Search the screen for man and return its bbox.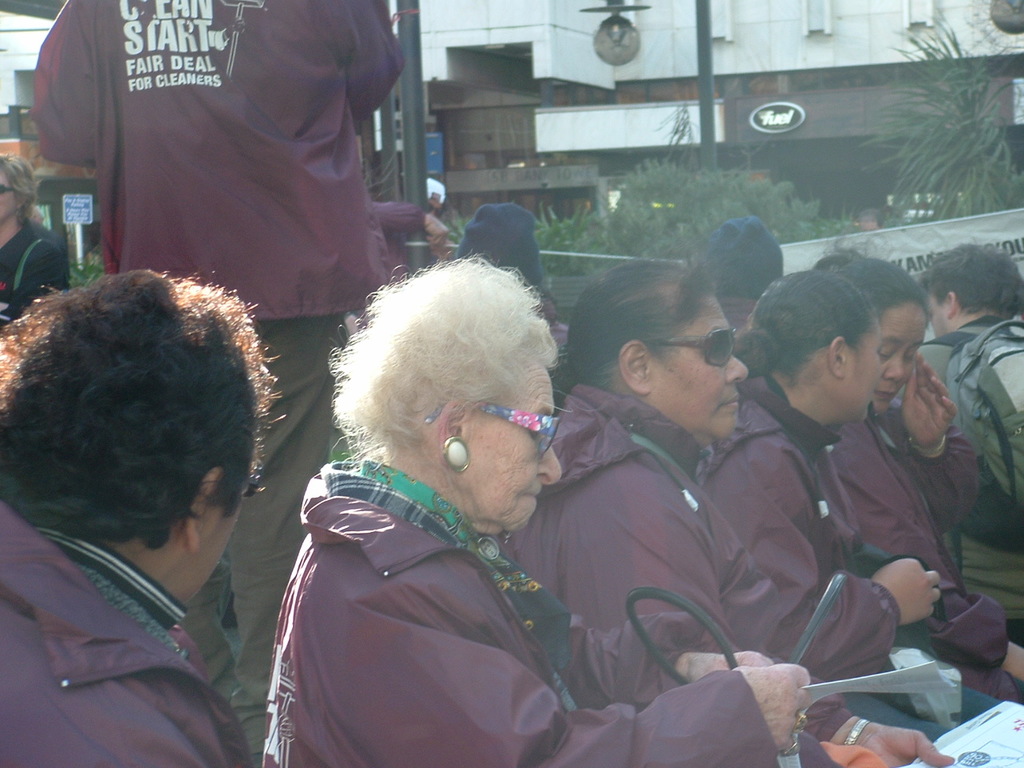
Found: crop(0, 270, 288, 767).
